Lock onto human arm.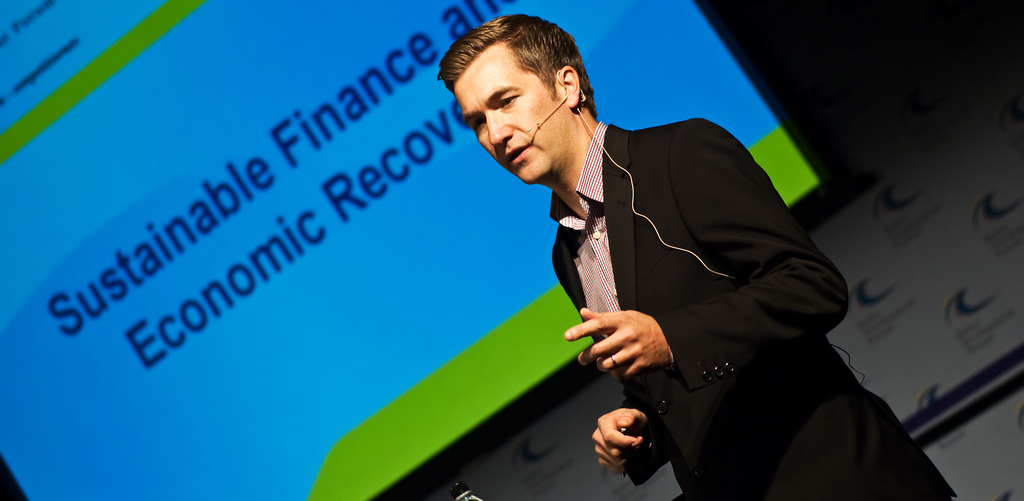
Locked: bbox(560, 116, 858, 389).
